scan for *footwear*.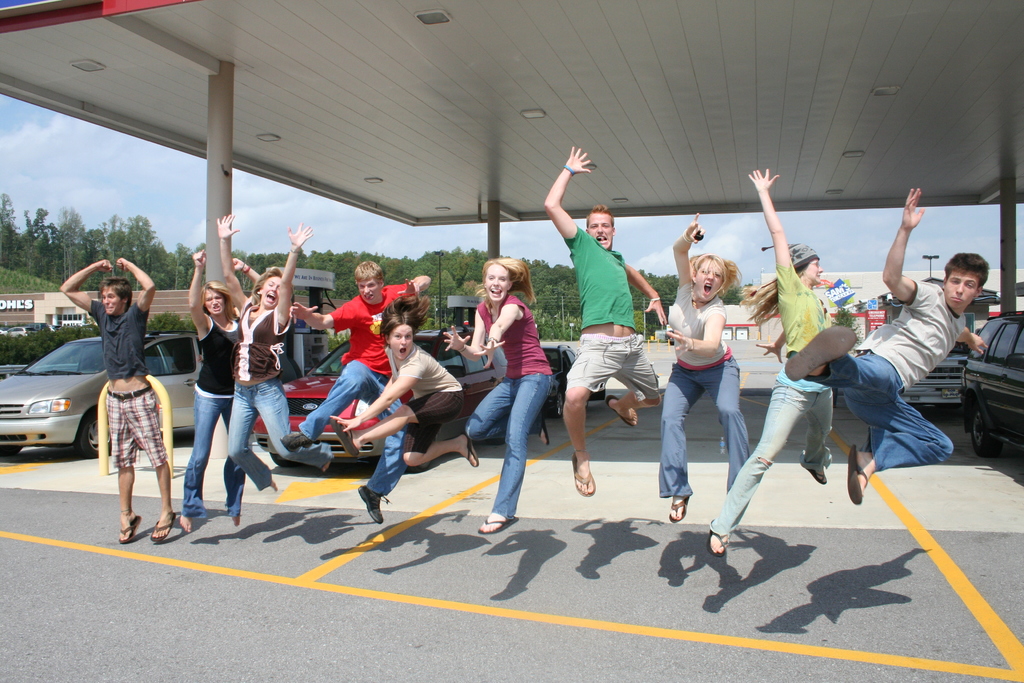
Scan result: (left=605, top=393, right=639, bottom=428).
